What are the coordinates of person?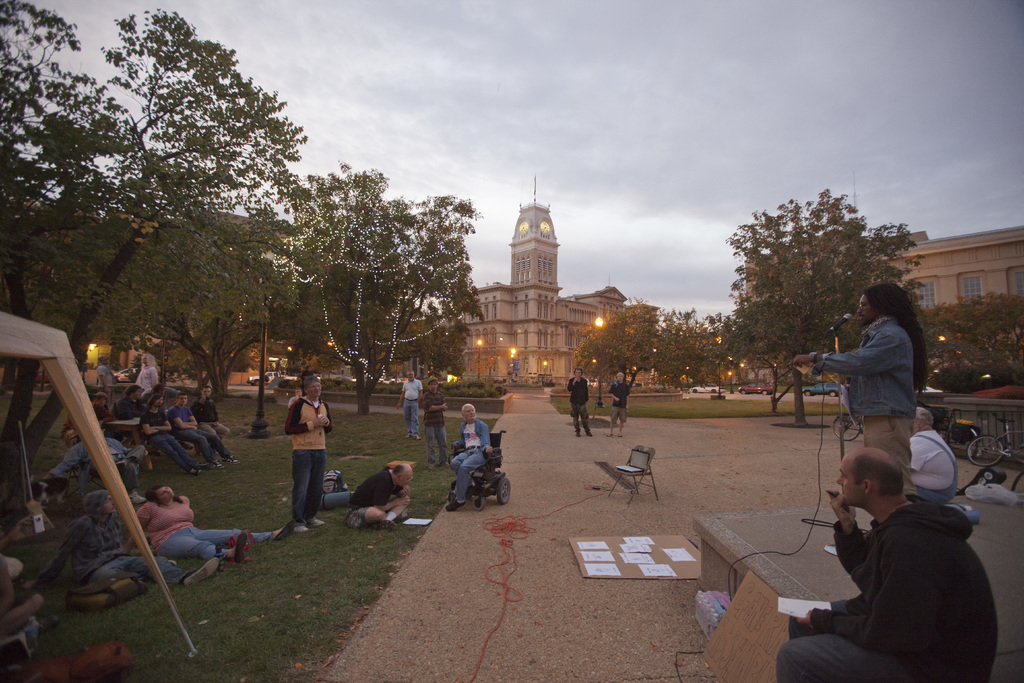
bbox=[345, 464, 413, 531].
